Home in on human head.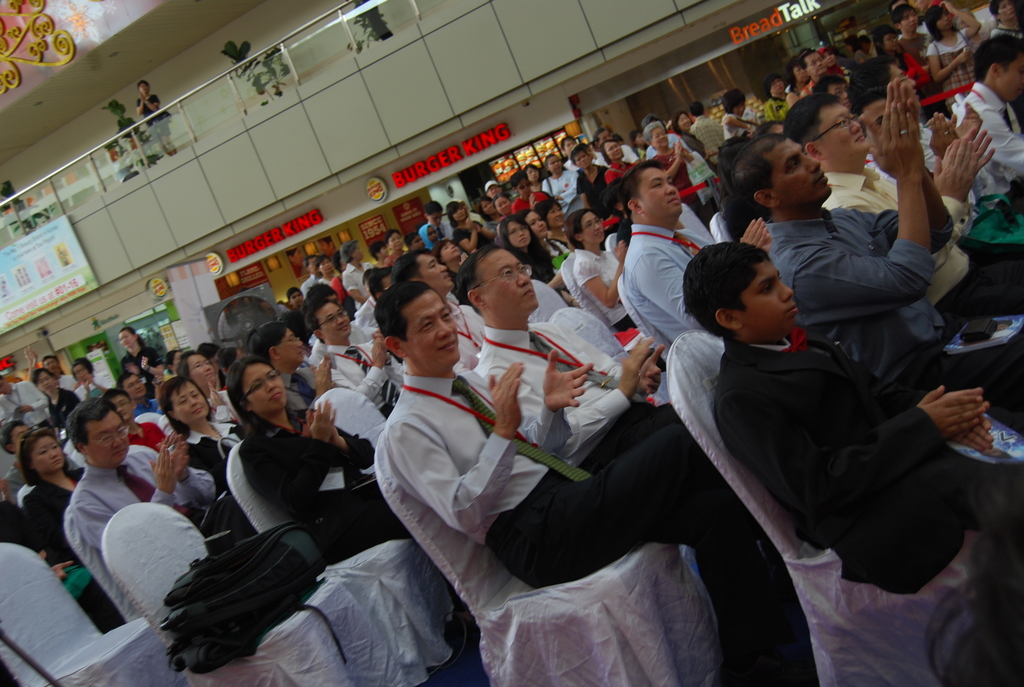
Homed in at 595 130 612 144.
